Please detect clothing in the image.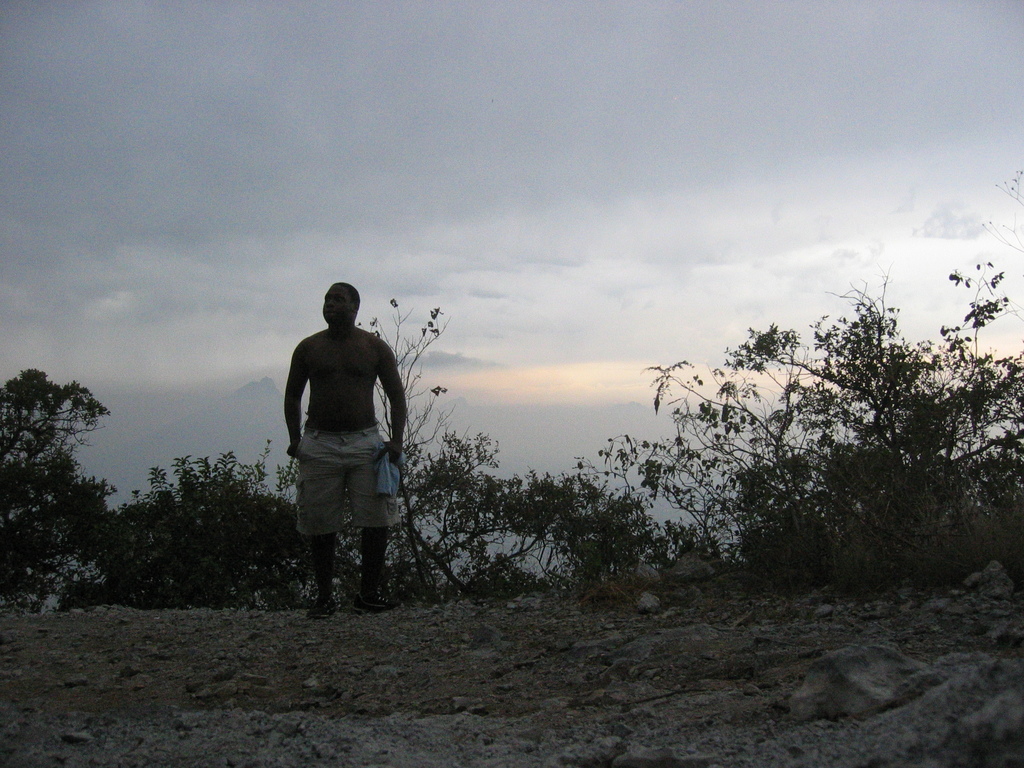
286:327:388:544.
